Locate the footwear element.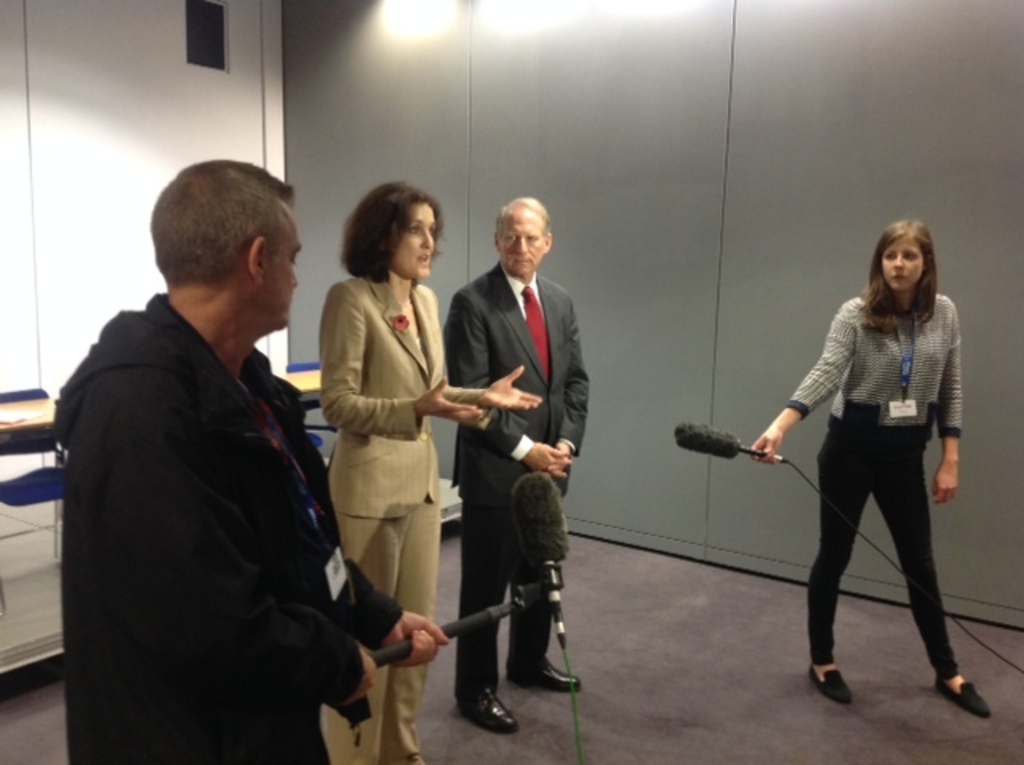
Element bbox: <box>806,664,854,698</box>.
